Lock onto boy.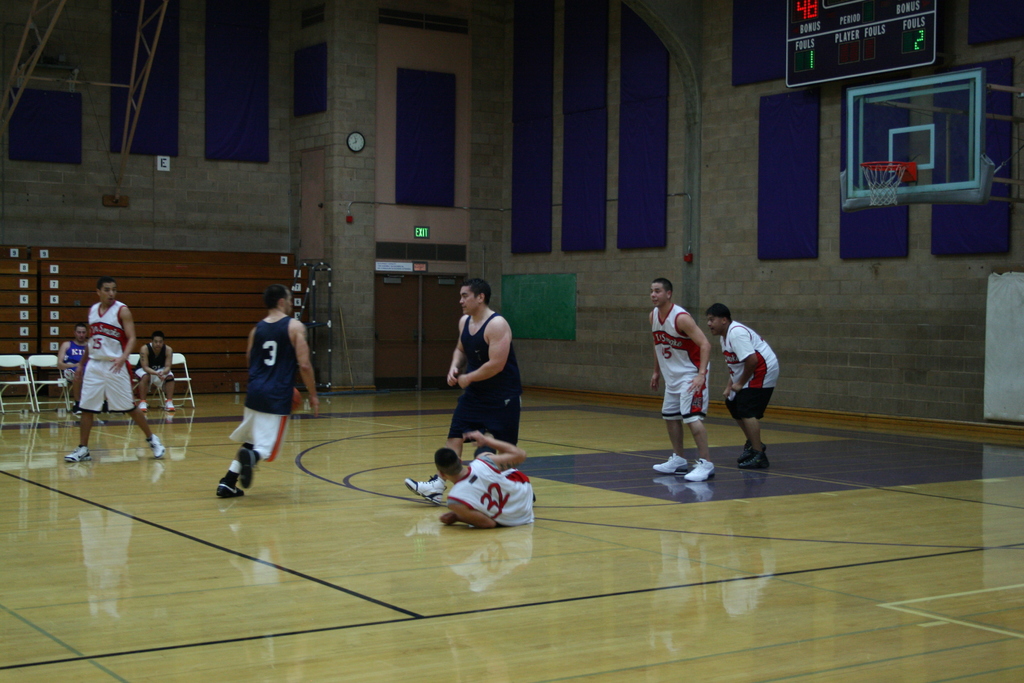
Locked: locate(700, 302, 783, 474).
